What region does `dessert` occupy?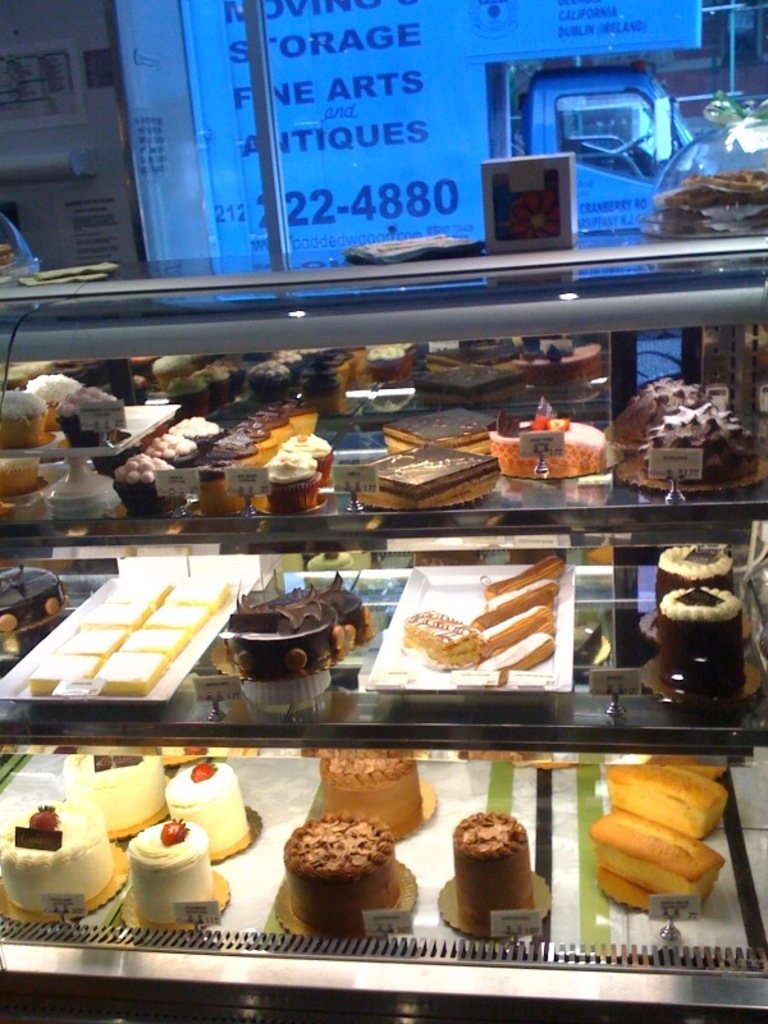
locate(0, 567, 64, 635).
